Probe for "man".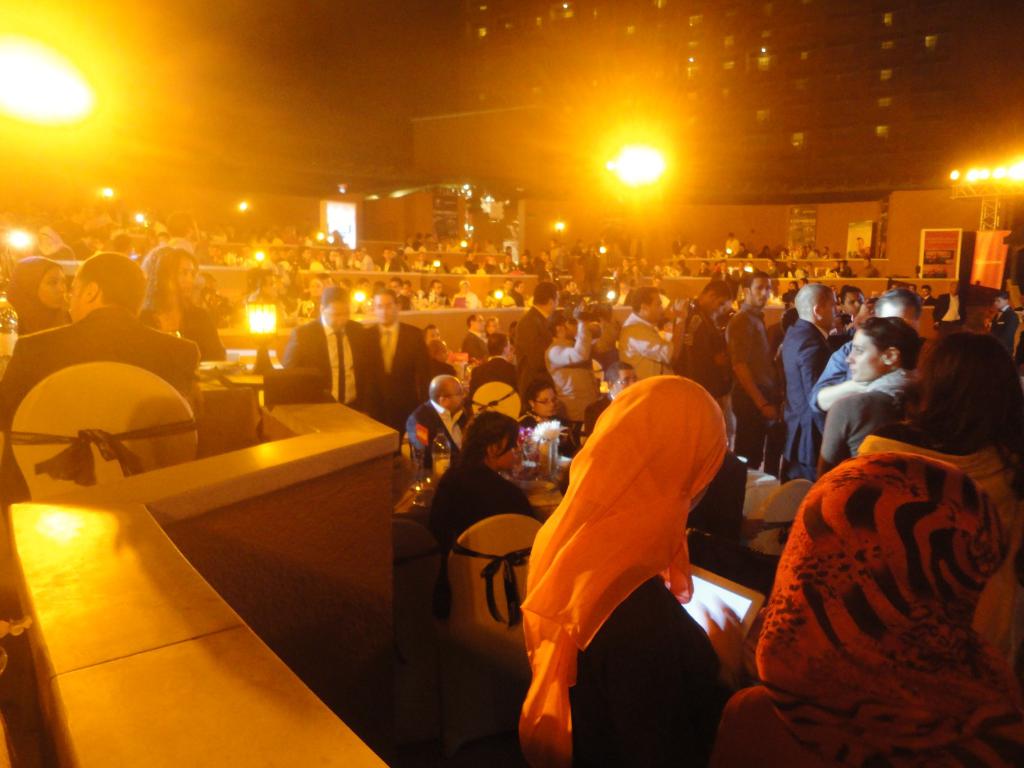
Probe result: 810/285/925/416.
